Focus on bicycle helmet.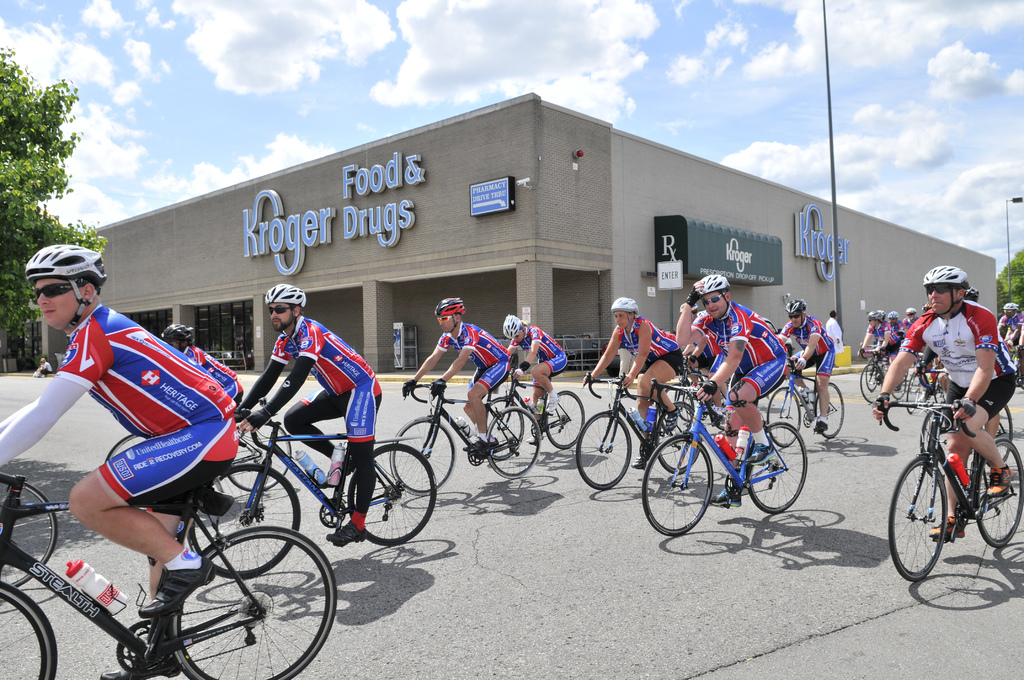
Focused at {"left": 1007, "top": 301, "right": 1020, "bottom": 311}.
